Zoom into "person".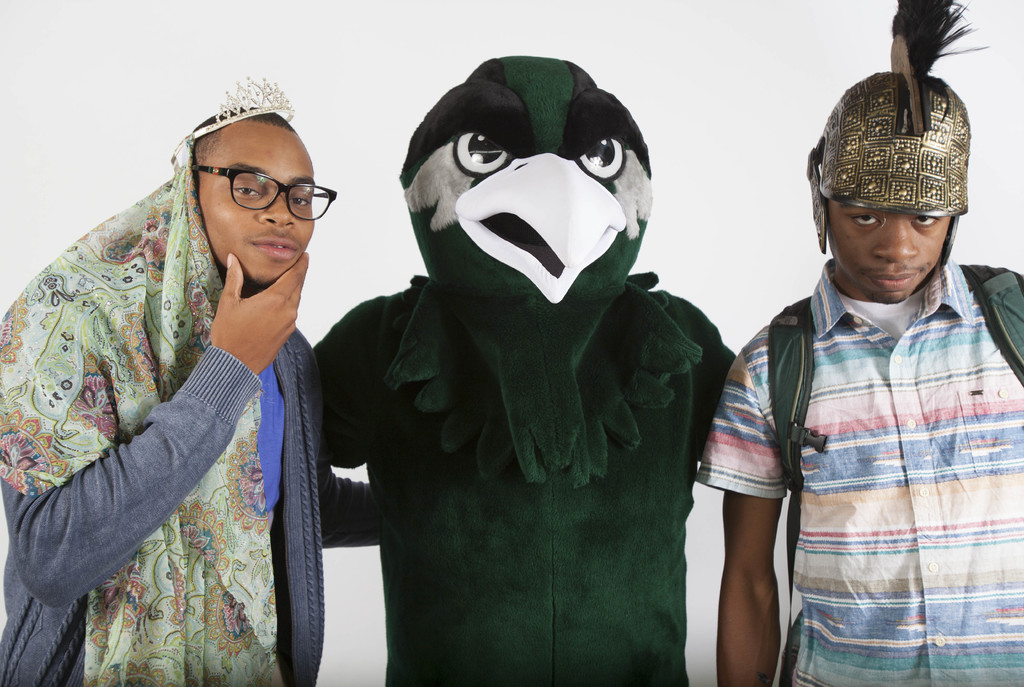
Zoom target: [0, 105, 381, 686].
